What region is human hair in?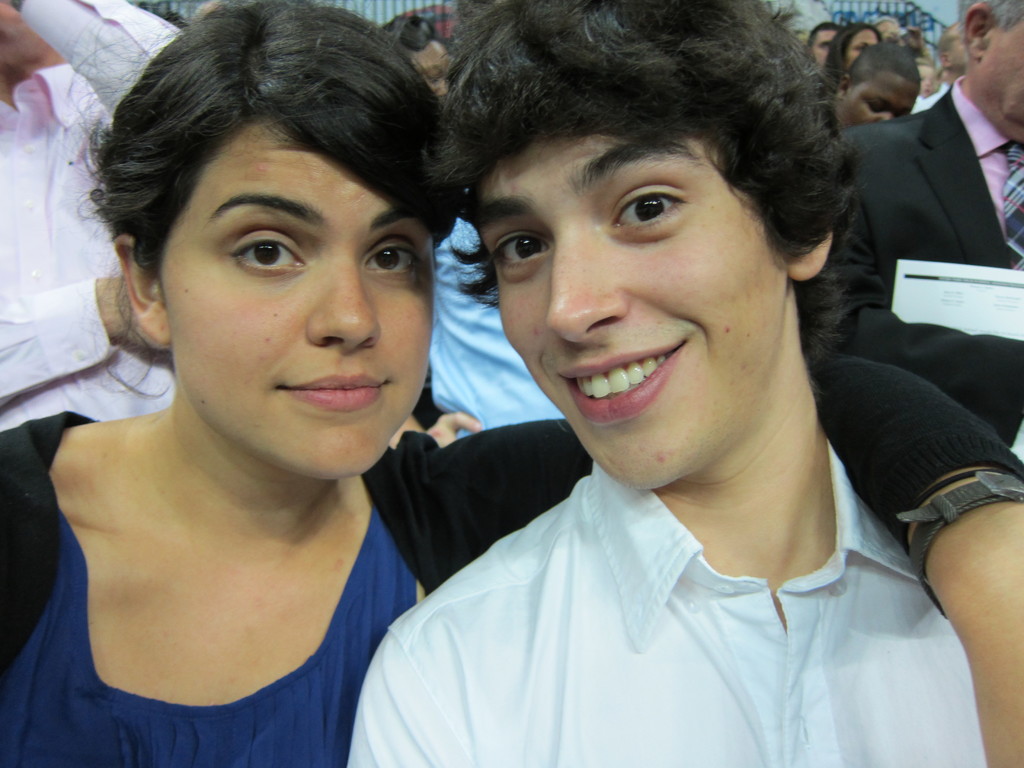
(x1=825, y1=22, x2=878, y2=84).
